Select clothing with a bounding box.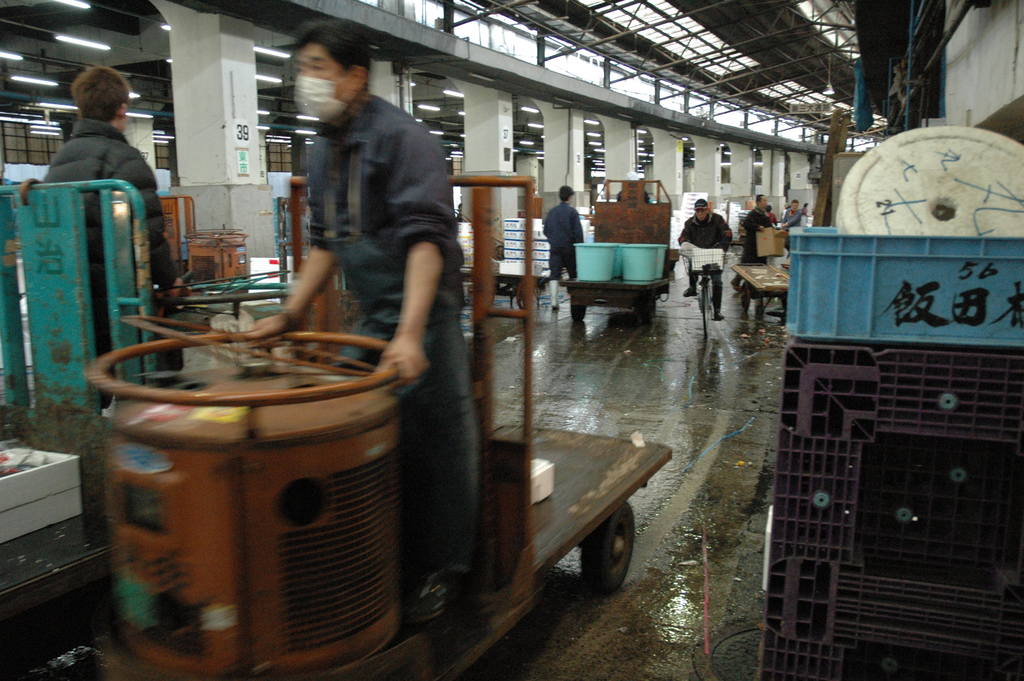
[x1=39, y1=112, x2=173, y2=404].
